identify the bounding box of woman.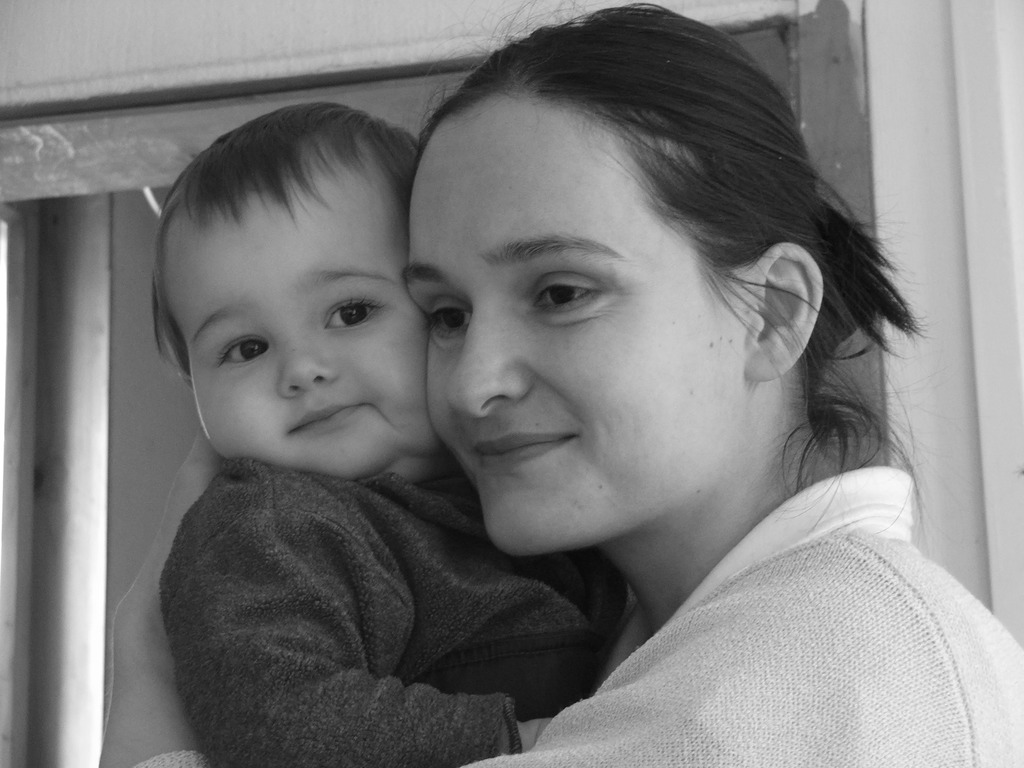
[x1=237, y1=0, x2=973, y2=762].
